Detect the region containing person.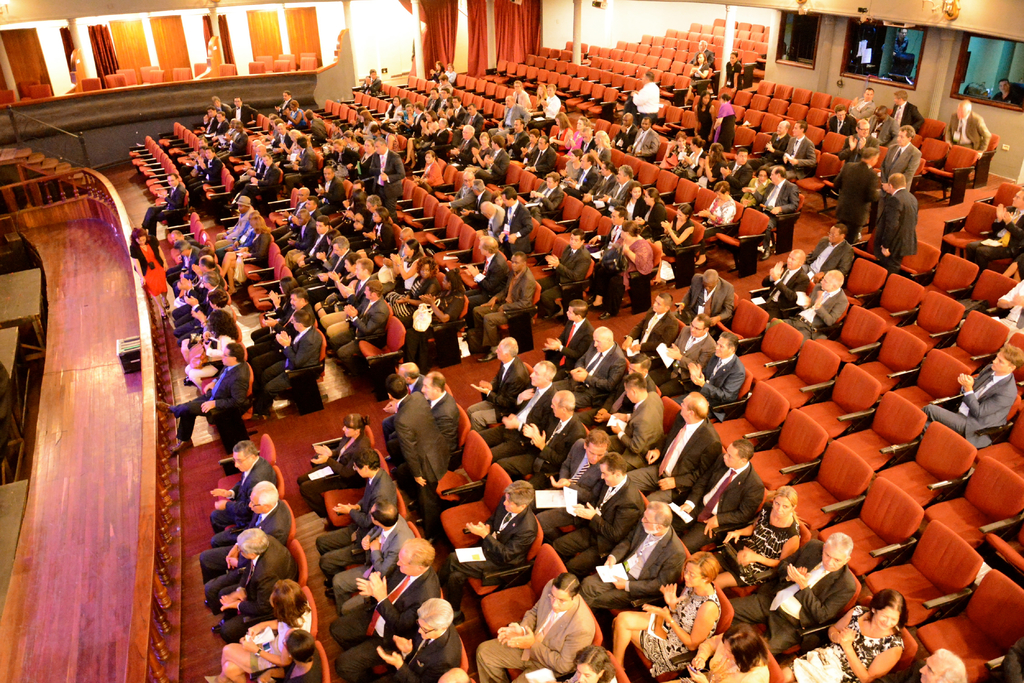
crop(739, 168, 771, 204).
